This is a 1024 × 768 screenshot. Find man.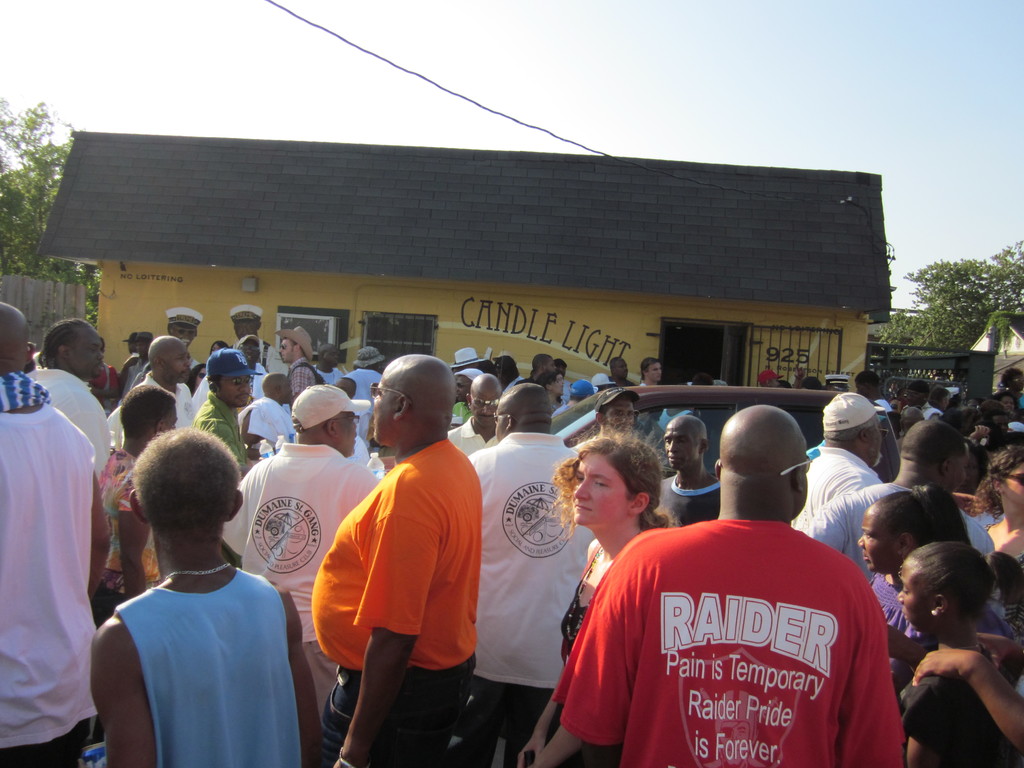
Bounding box: left=806, top=420, right=995, bottom=586.
